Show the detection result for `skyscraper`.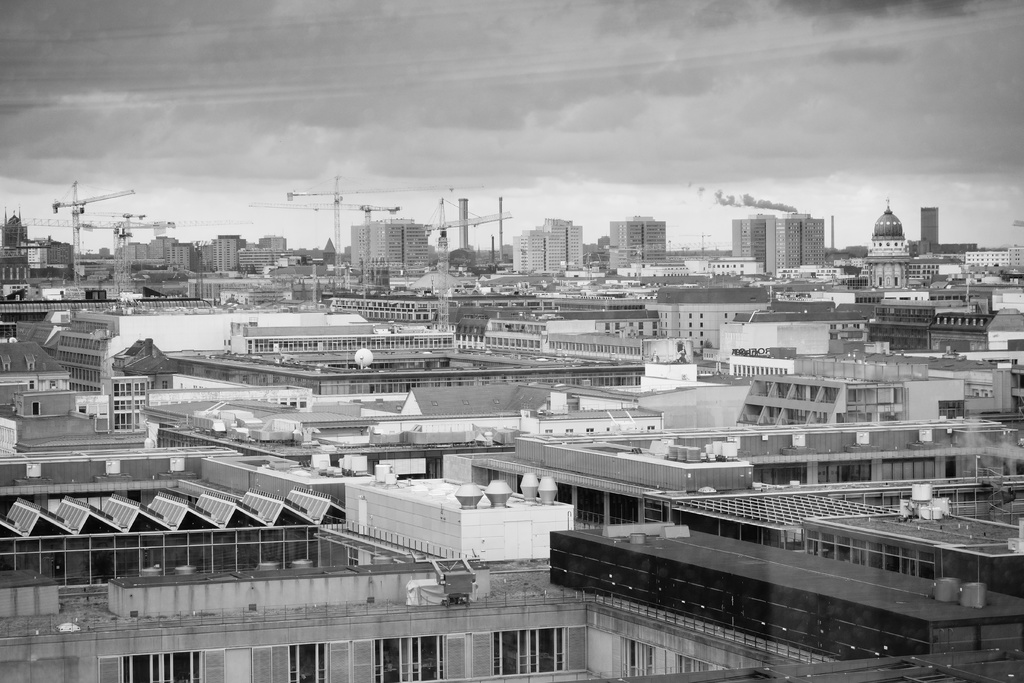
select_region(921, 204, 939, 247).
